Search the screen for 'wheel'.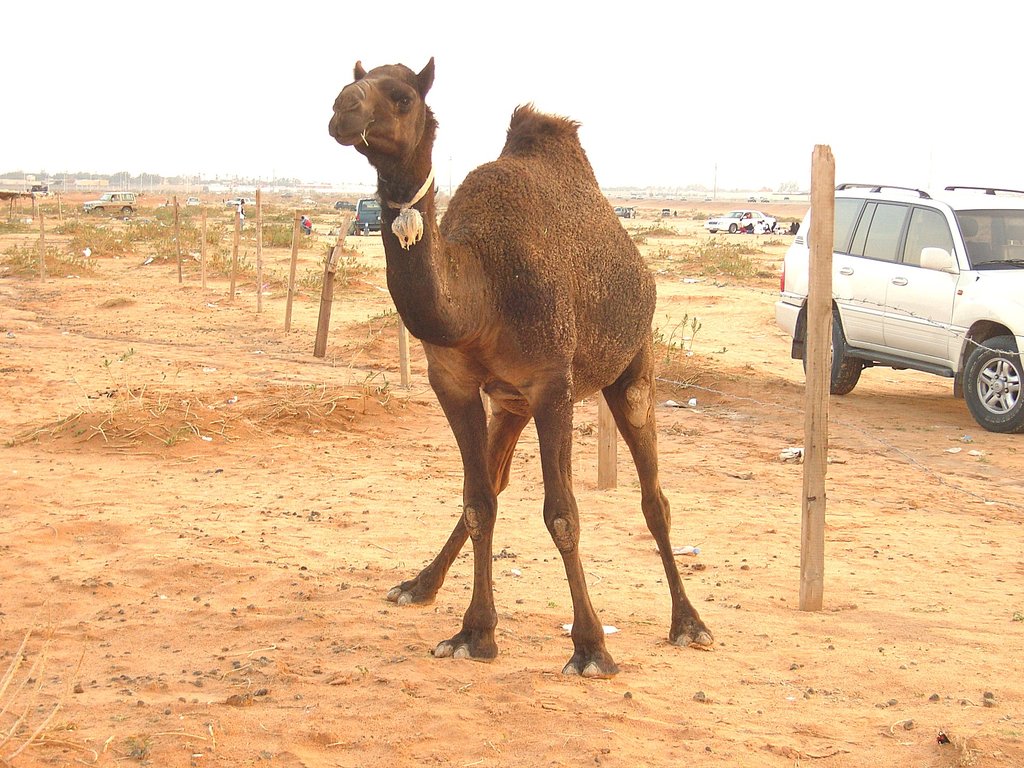
Found at [727,221,739,231].
